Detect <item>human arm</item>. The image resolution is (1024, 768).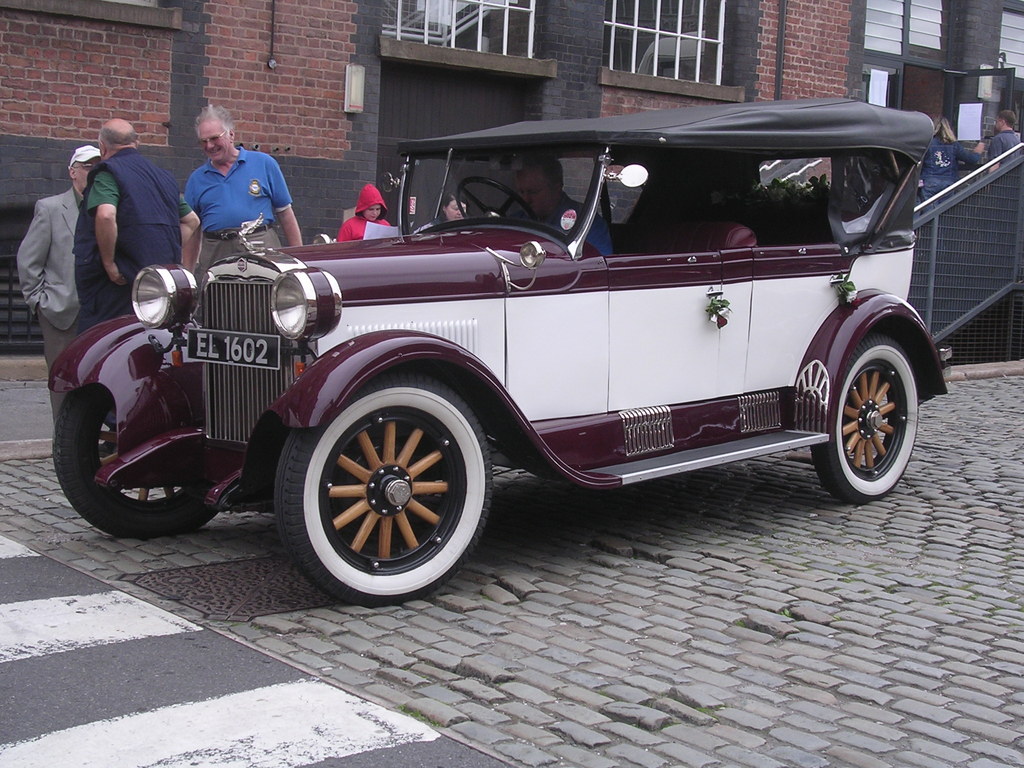
{"left": 988, "top": 143, "right": 1001, "bottom": 172}.
